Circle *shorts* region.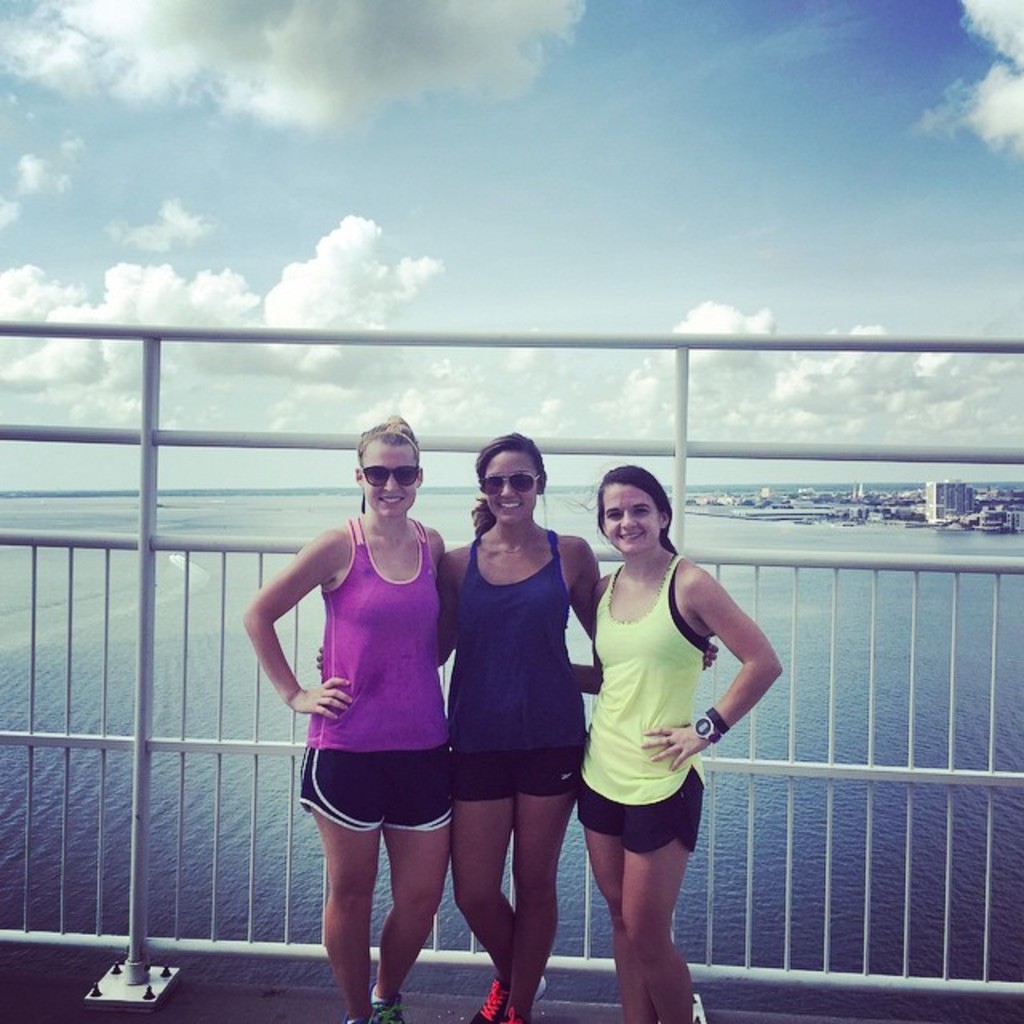
Region: Rect(446, 747, 590, 803).
